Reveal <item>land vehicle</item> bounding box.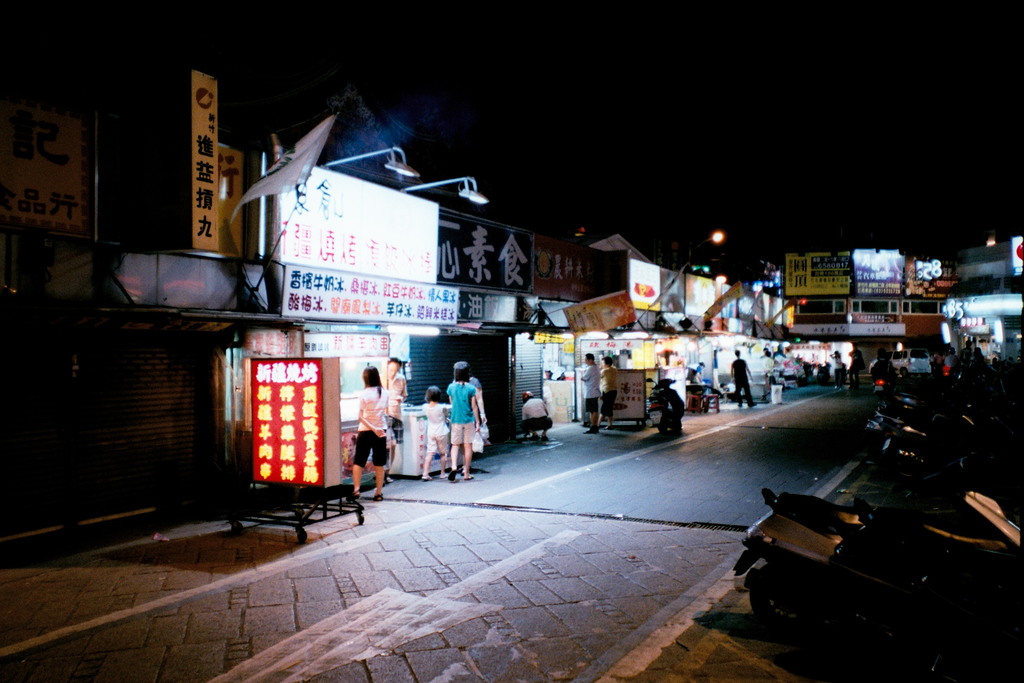
Revealed: {"left": 828, "top": 498, "right": 1023, "bottom": 680}.
